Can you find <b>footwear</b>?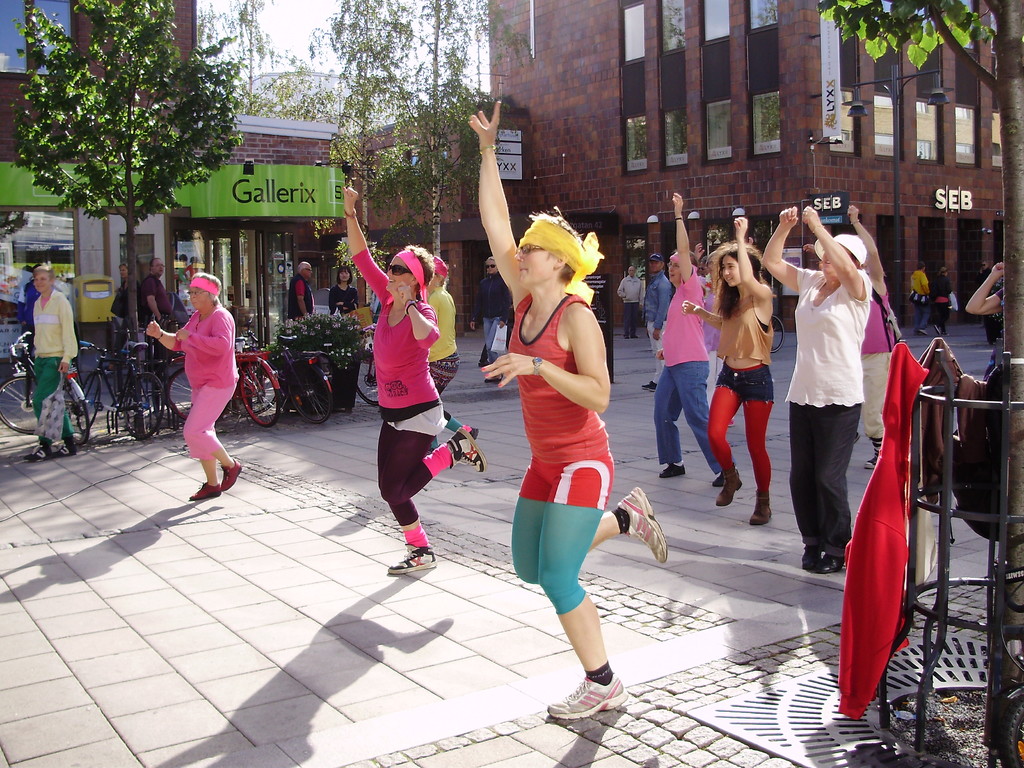
Yes, bounding box: Rect(710, 471, 721, 487).
